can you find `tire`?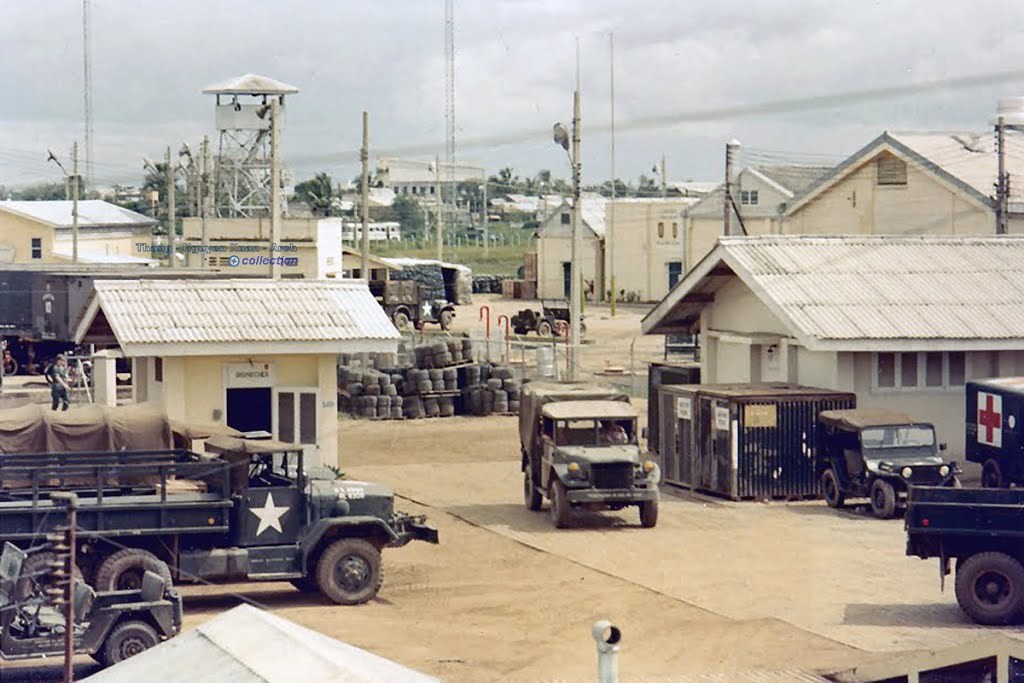
Yes, bounding box: <box>392,312,408,335</box>.
